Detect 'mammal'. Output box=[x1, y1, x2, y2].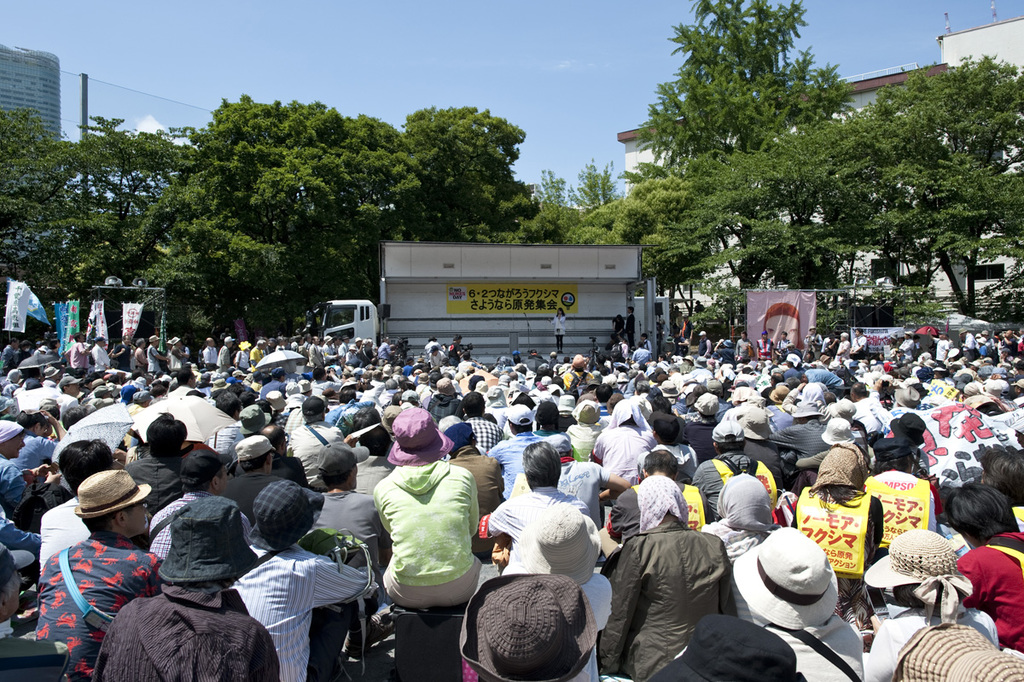
box=[624, 306, 633, 335].
